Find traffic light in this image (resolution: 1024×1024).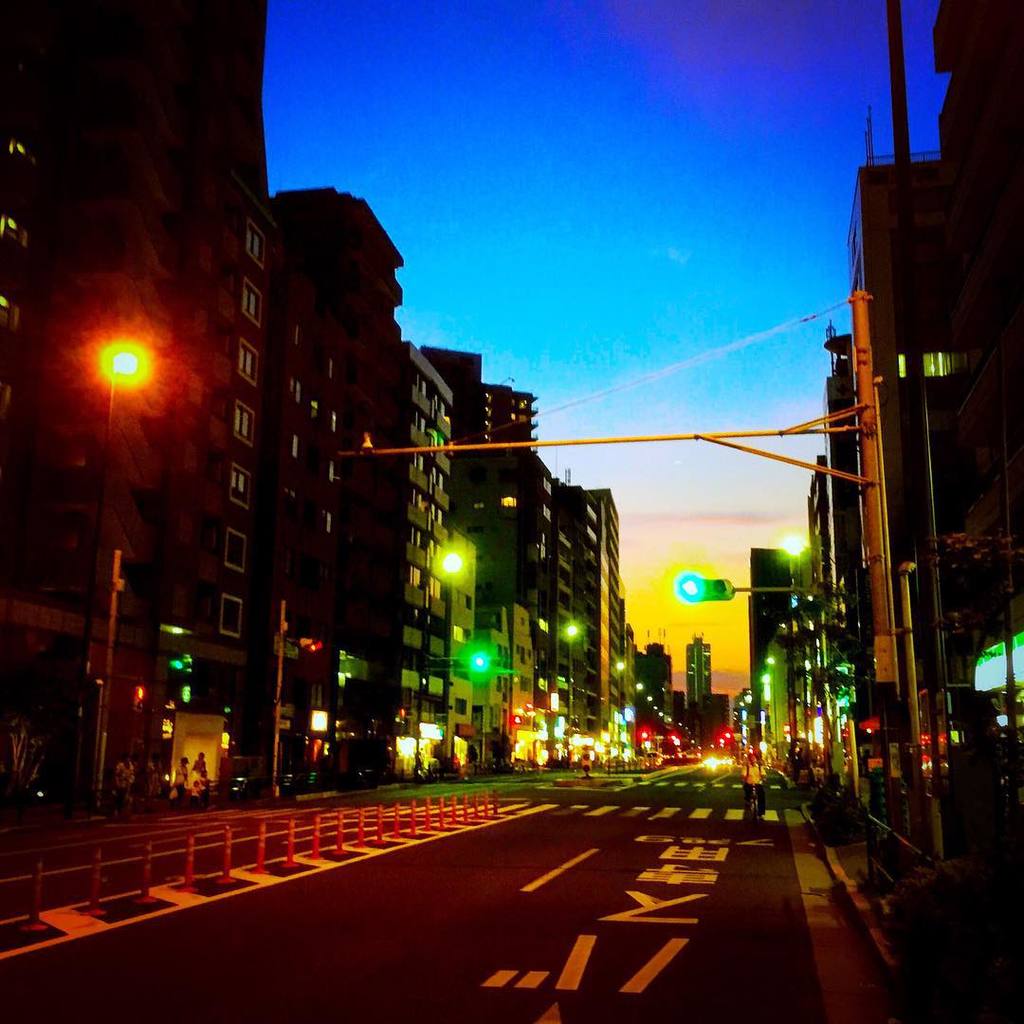
region(300, 639, 320, 653).
